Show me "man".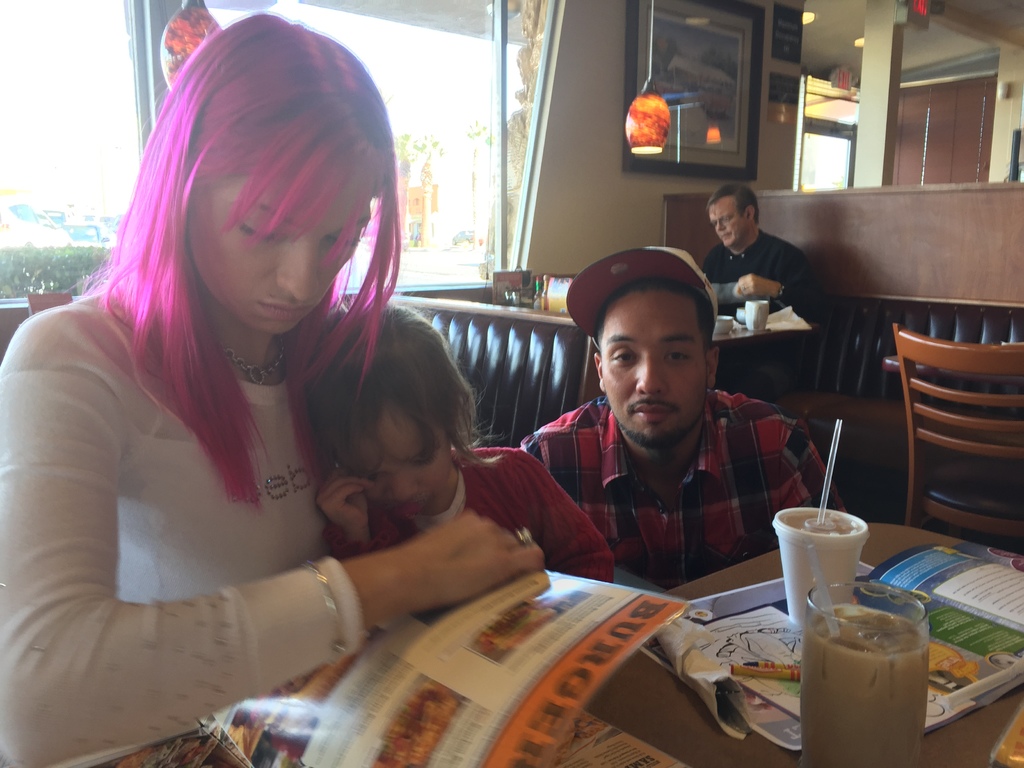
"man" is here: bbox=[698, 185, 829, 396].
